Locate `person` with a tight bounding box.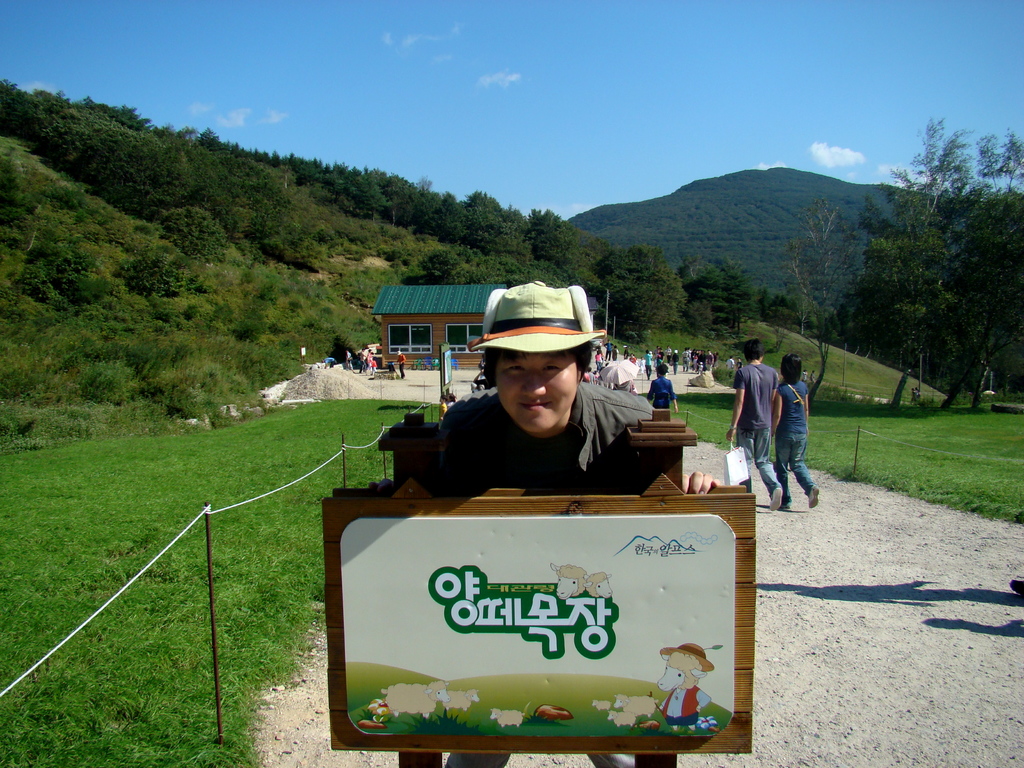
(364, 348, 375, 376).
